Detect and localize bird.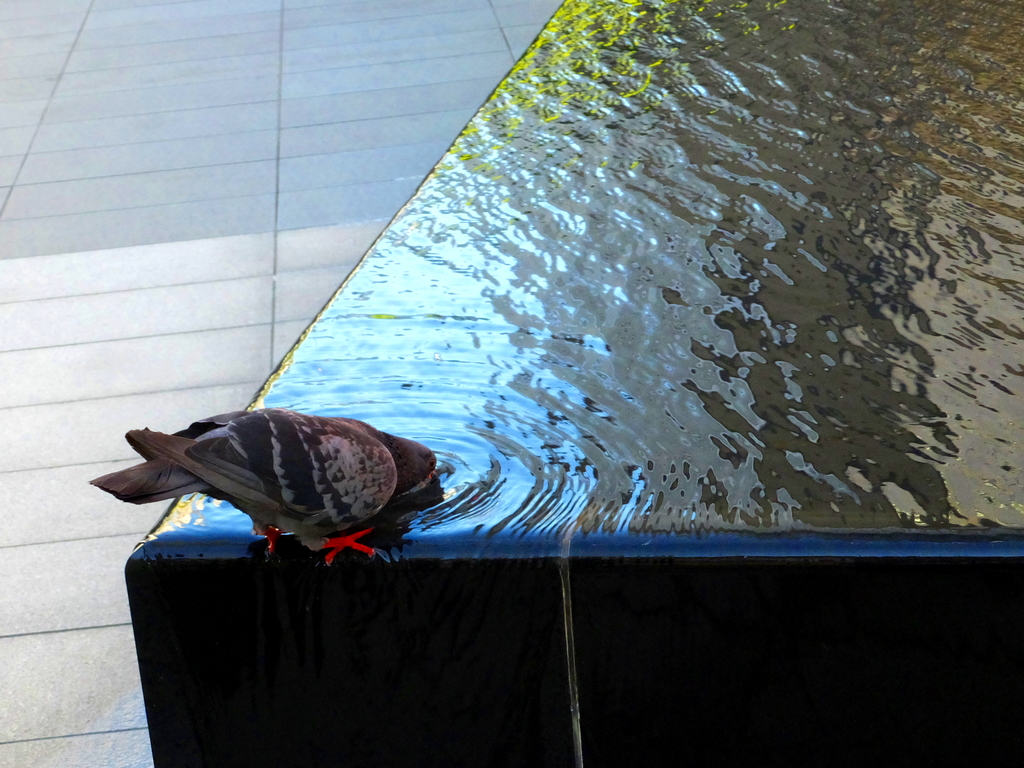
Localized at (99,407,451,563).
